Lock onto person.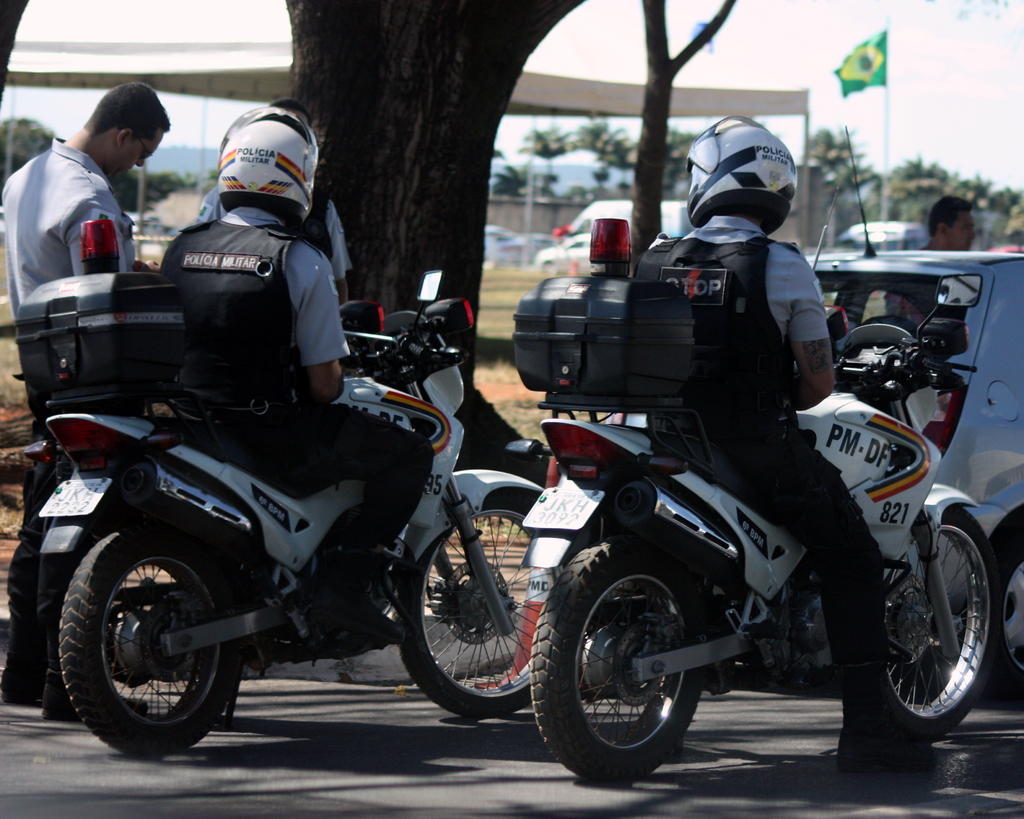
Locked: Rect(640, 105, 946, 769).
